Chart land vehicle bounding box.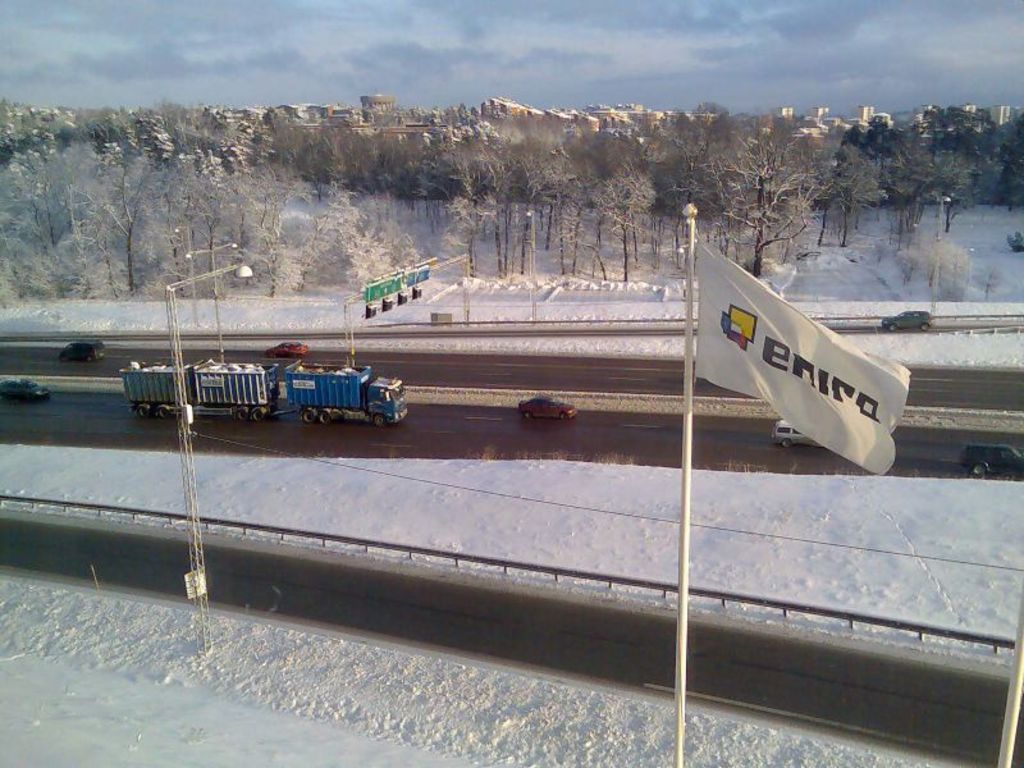
Charted: BBox(58, 339, 111, 366).
